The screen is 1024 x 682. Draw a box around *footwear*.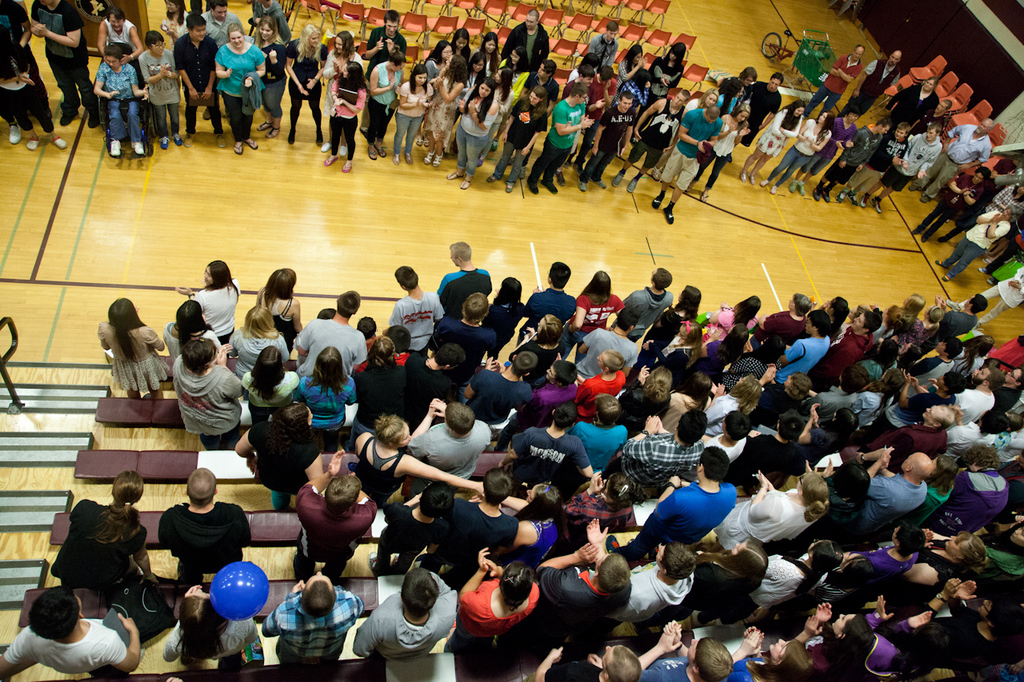
<box>321,151,338,166</box>.
